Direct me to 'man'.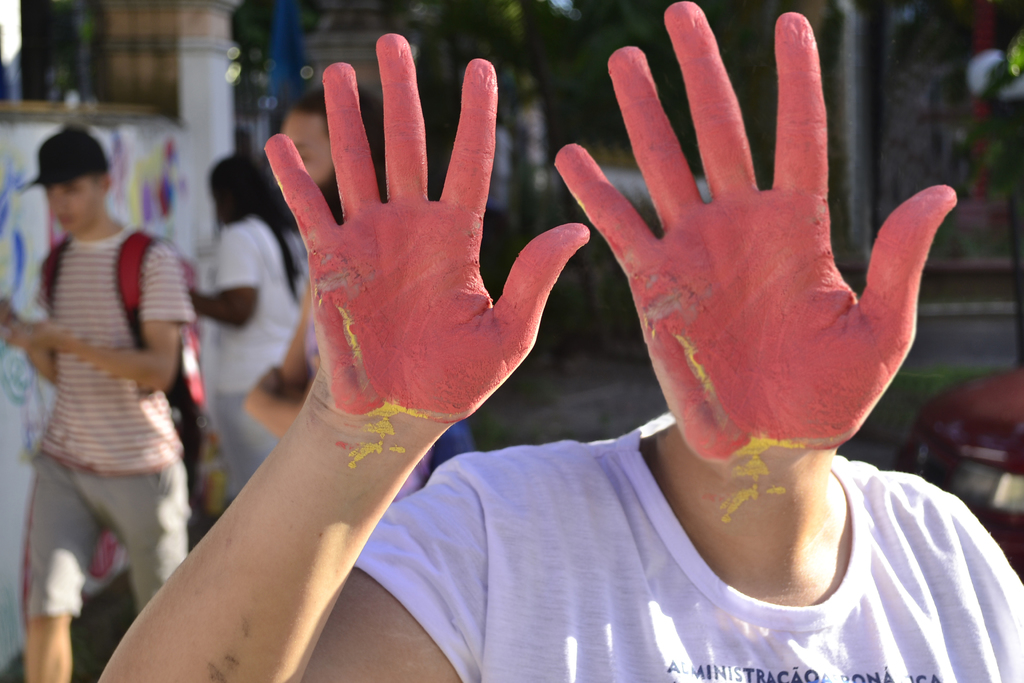
Direction: 243,78,482,508.
